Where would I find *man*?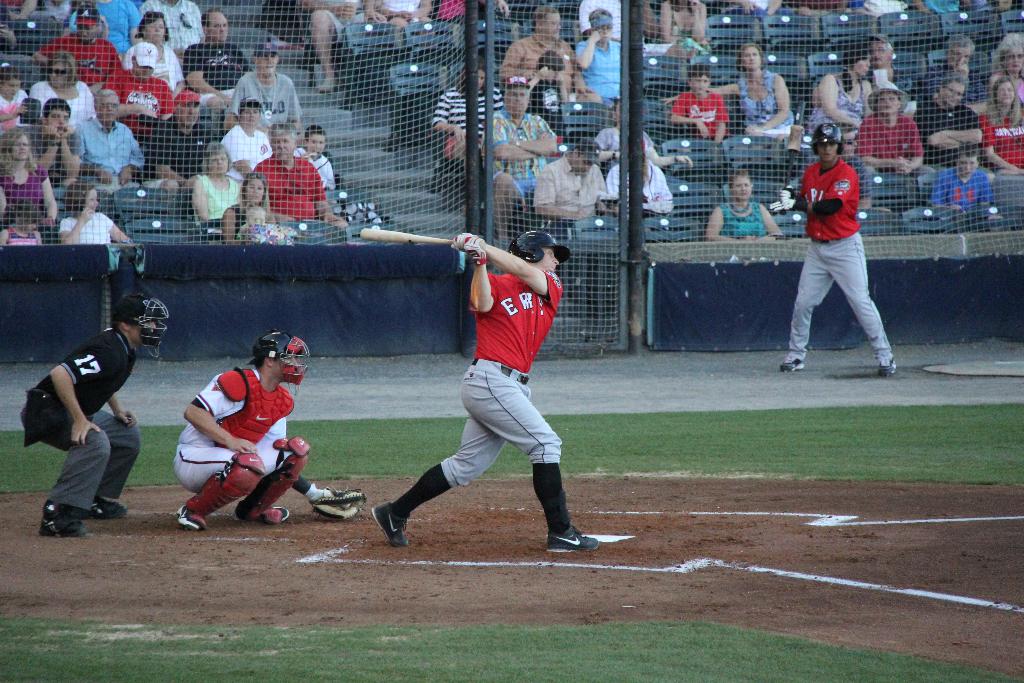
At box(250, 122, 344, 224).
